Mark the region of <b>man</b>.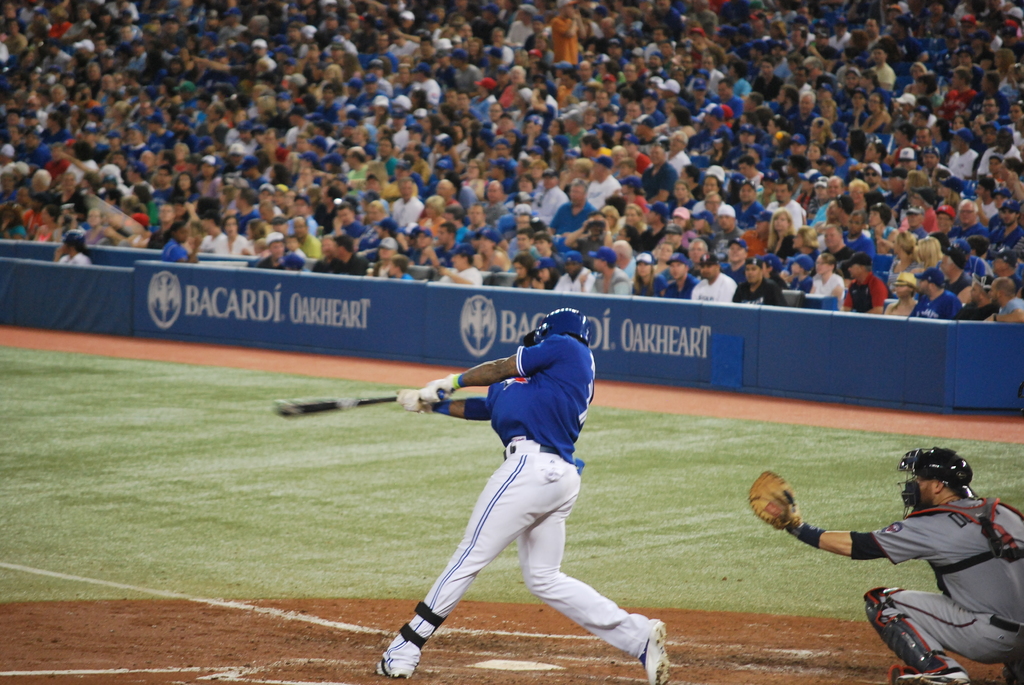
Region: 984, 127, 1023, 174.
